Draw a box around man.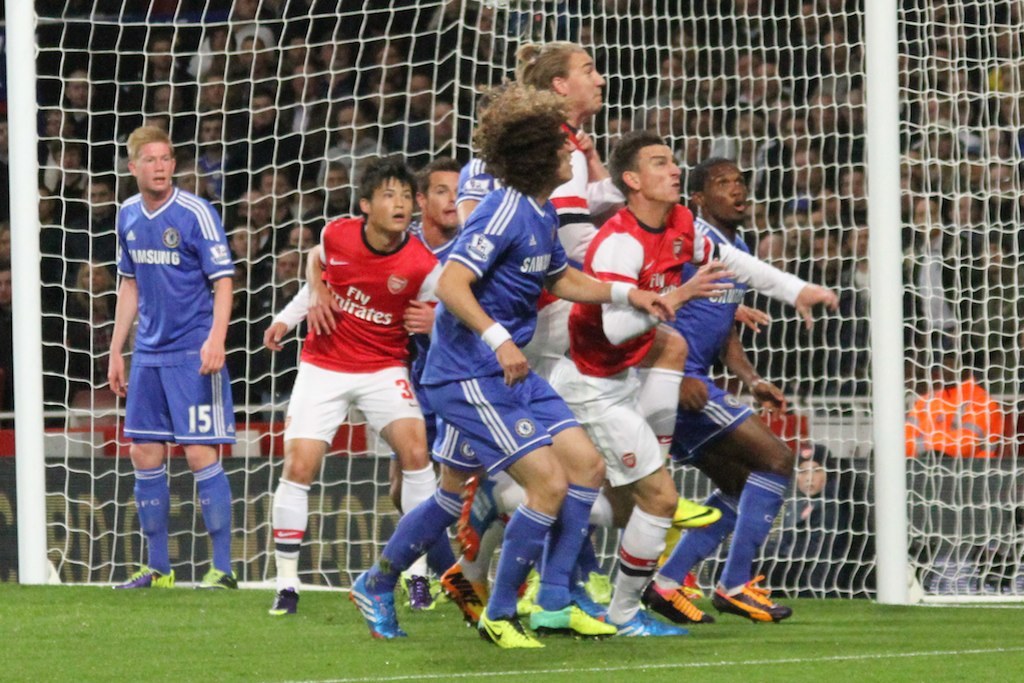
<box>651,147,802,637</box>.
